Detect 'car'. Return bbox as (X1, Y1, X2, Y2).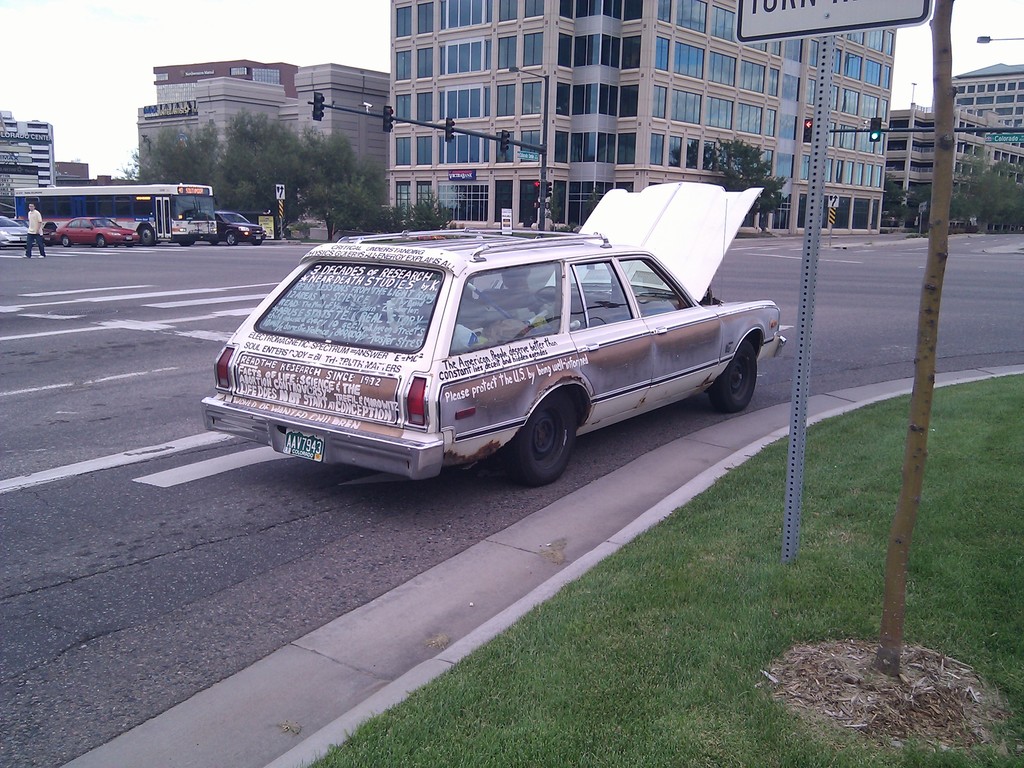
(218, 214, 267, 241).
